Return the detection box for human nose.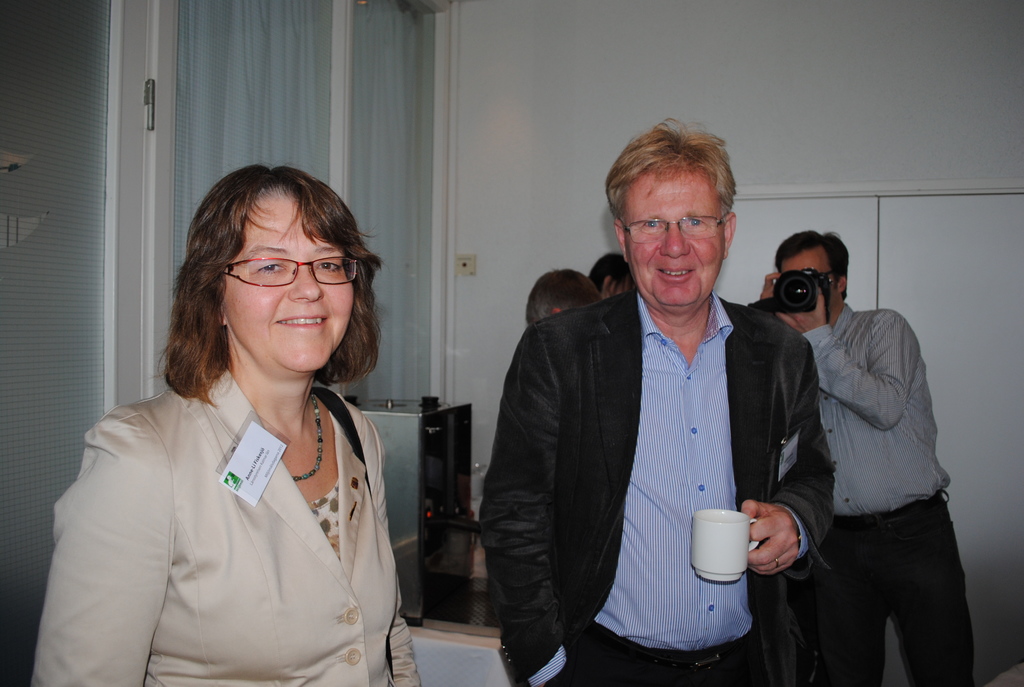
Rect(287, 262, 323, 305).
